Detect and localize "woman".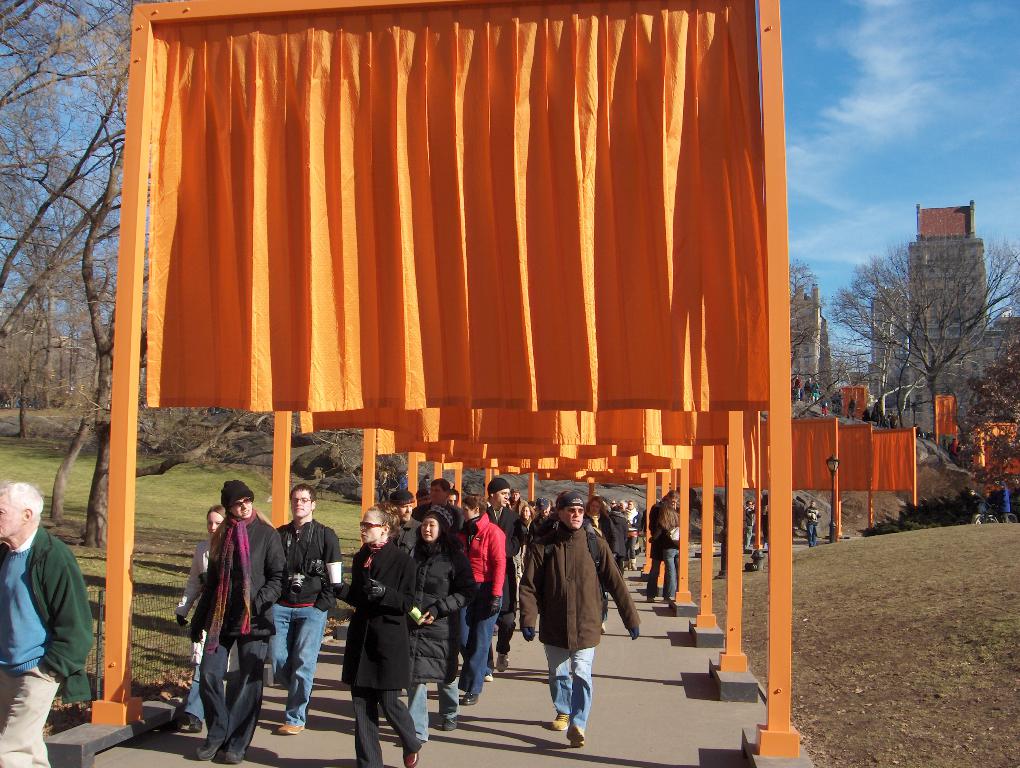
Localized at 647, 489, 684, 603.
